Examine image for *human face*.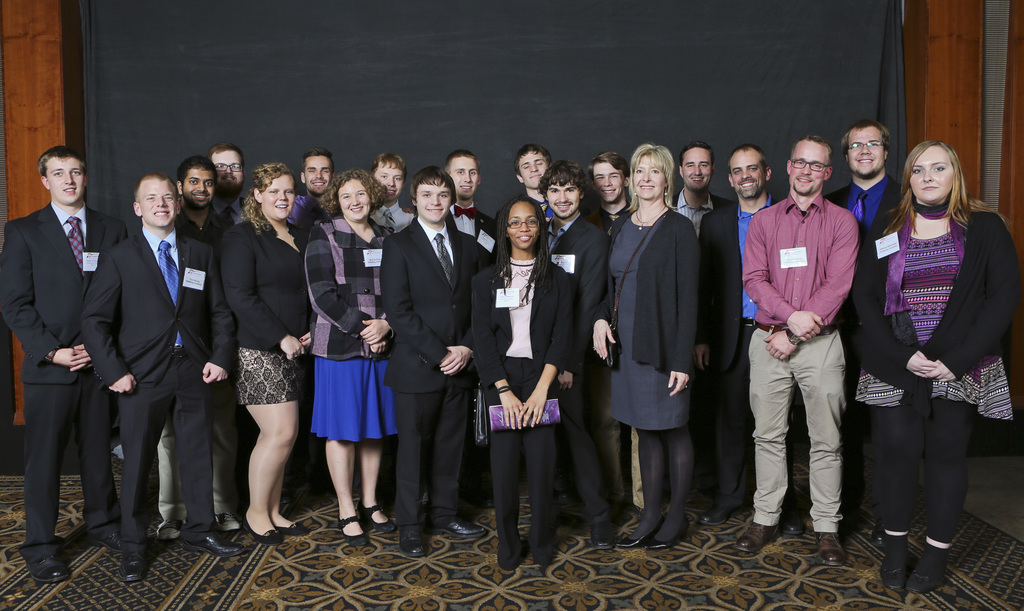
Examination result: (x1=505, y1=199, x2=542, y2=252).
